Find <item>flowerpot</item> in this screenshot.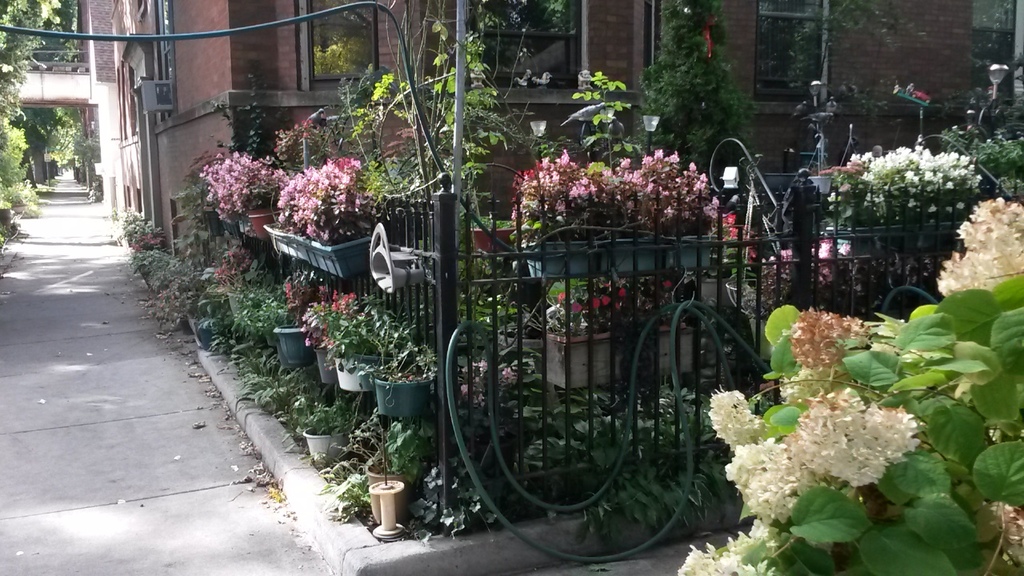
The bounding box for <item>flowerpot</item> is Rect(370, 370, 441, 420).
